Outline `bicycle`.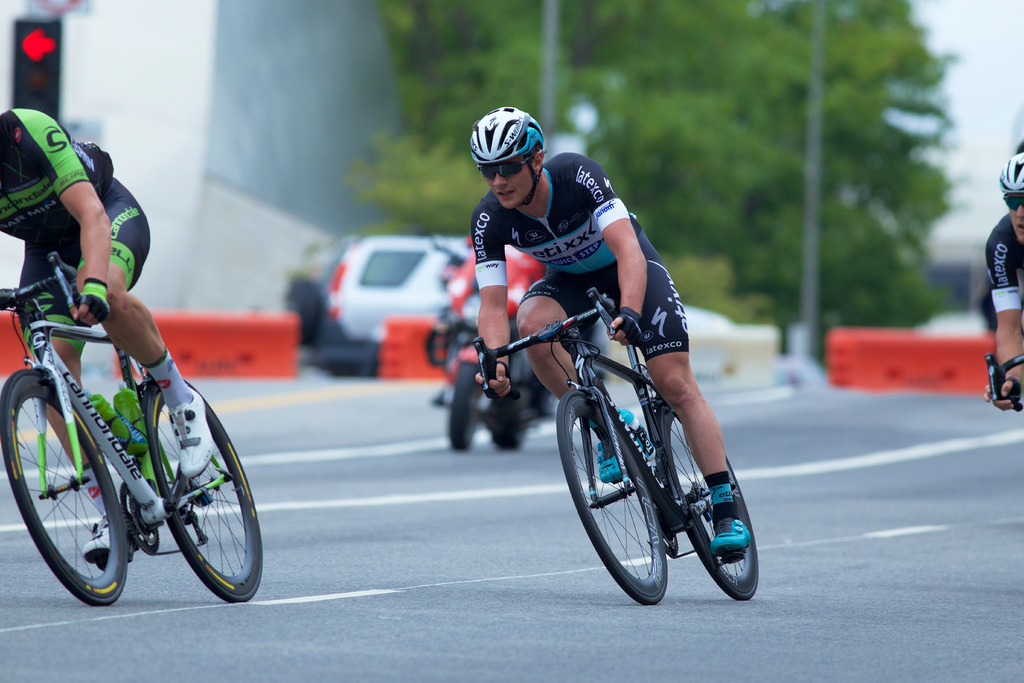
Outline: BBox(471, 286, 757, 607).
